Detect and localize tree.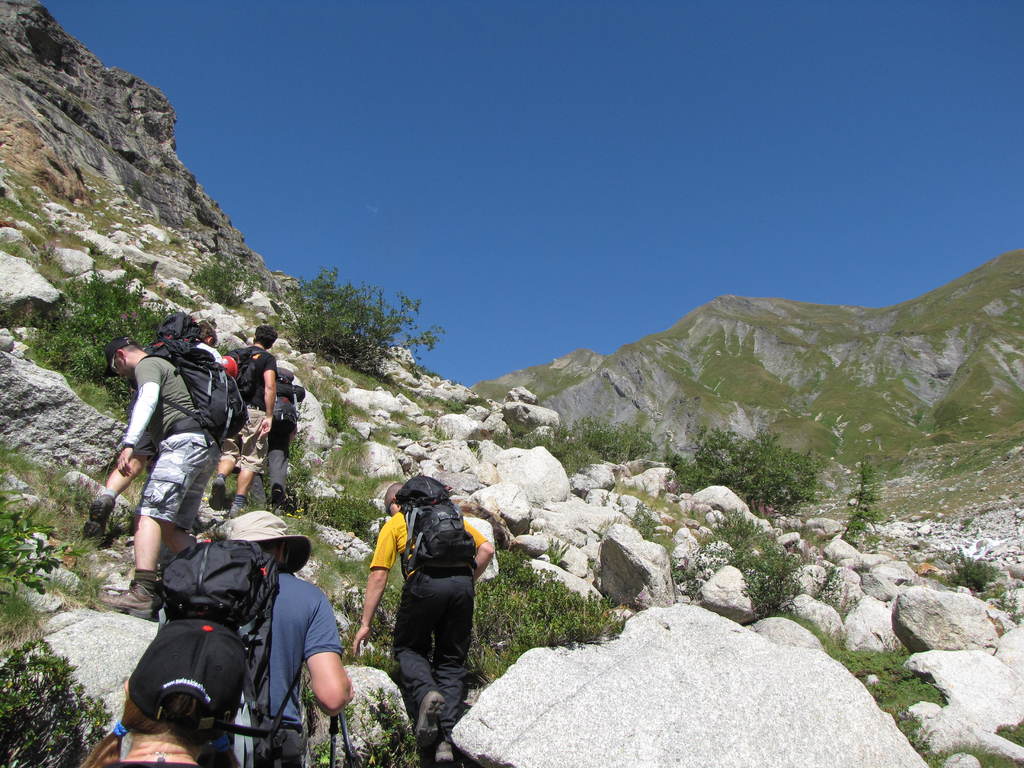
Localized at rect(282, 260, 449, 373).
